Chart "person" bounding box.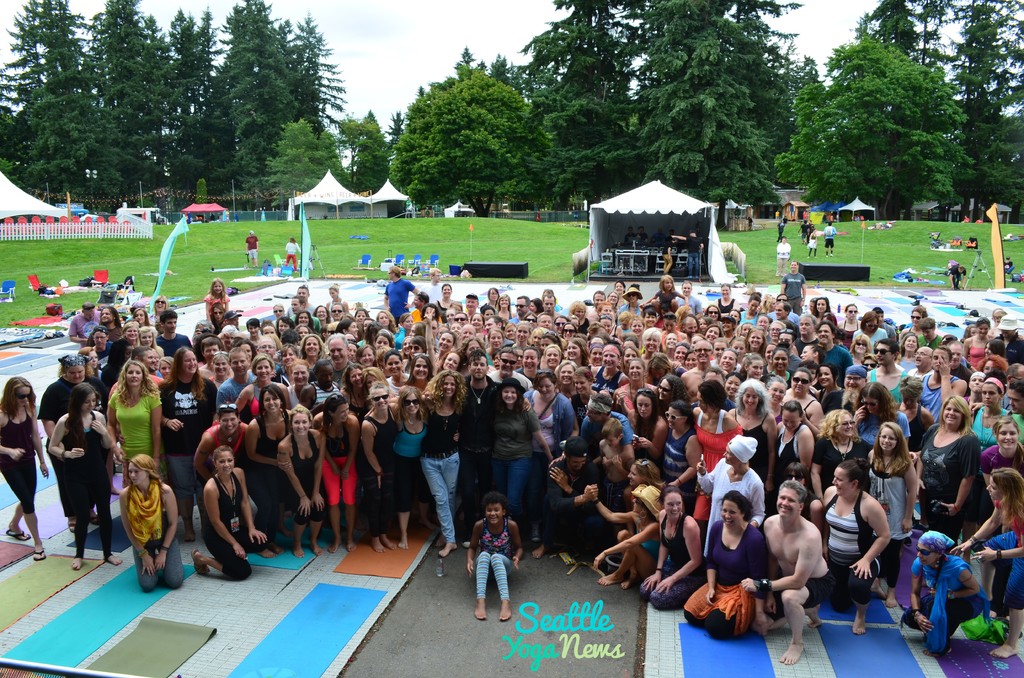
Charted: <bbox>822, 225, 833, 252</bbox>.
